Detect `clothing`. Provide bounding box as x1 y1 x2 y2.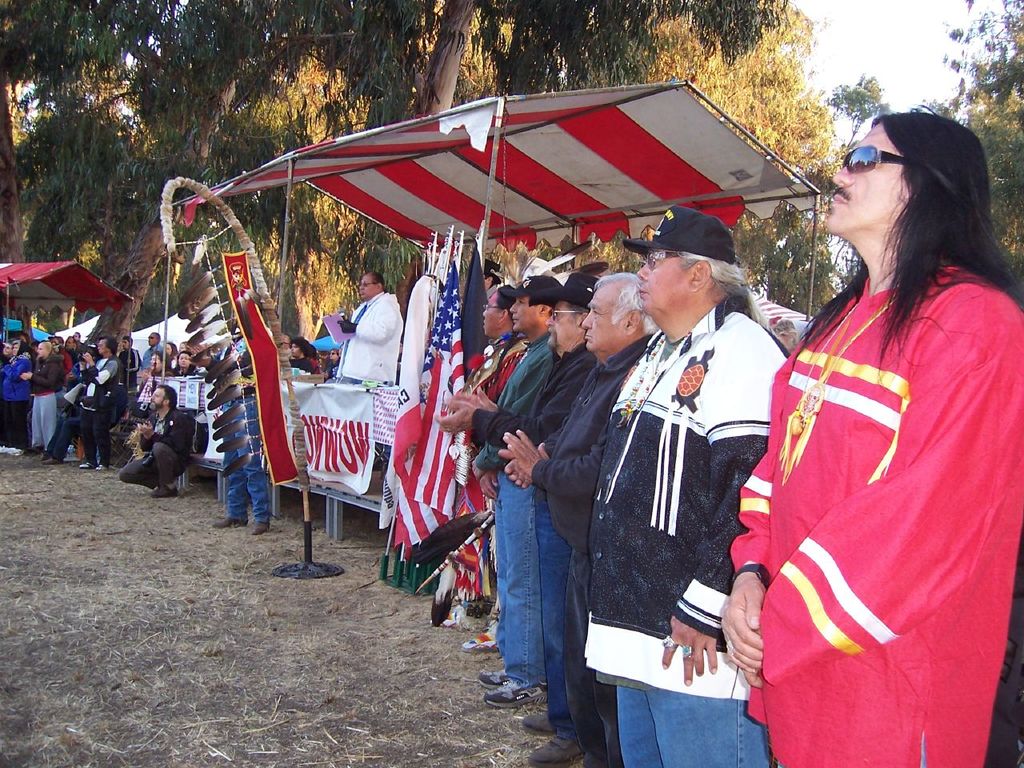
740 211 1003 746.
